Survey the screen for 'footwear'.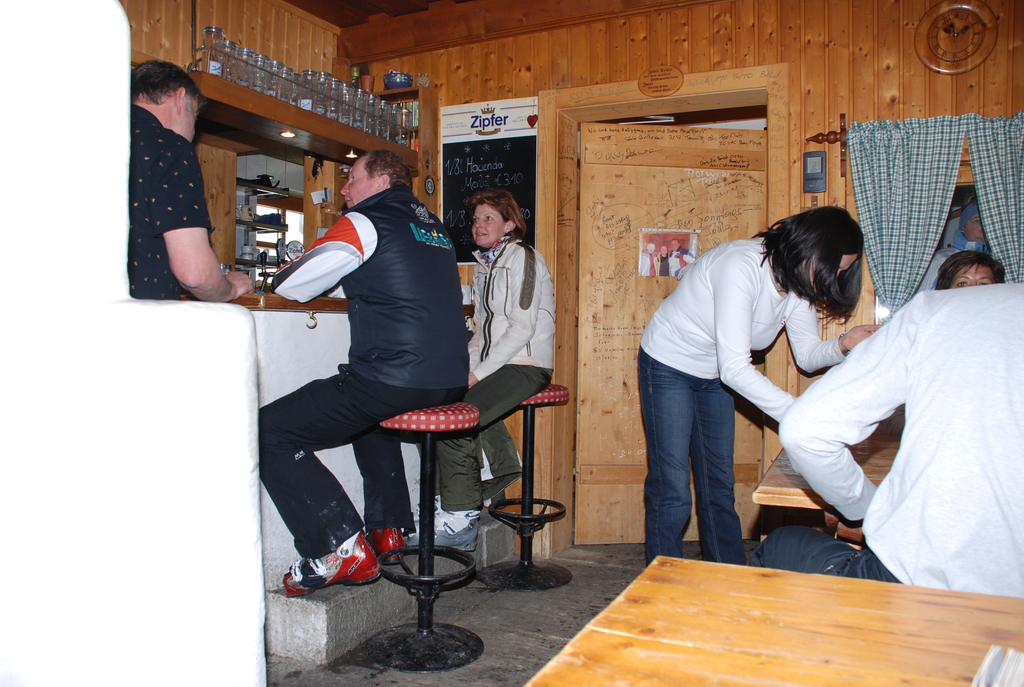
Survey found: <box>276,530,381,600</box>.
